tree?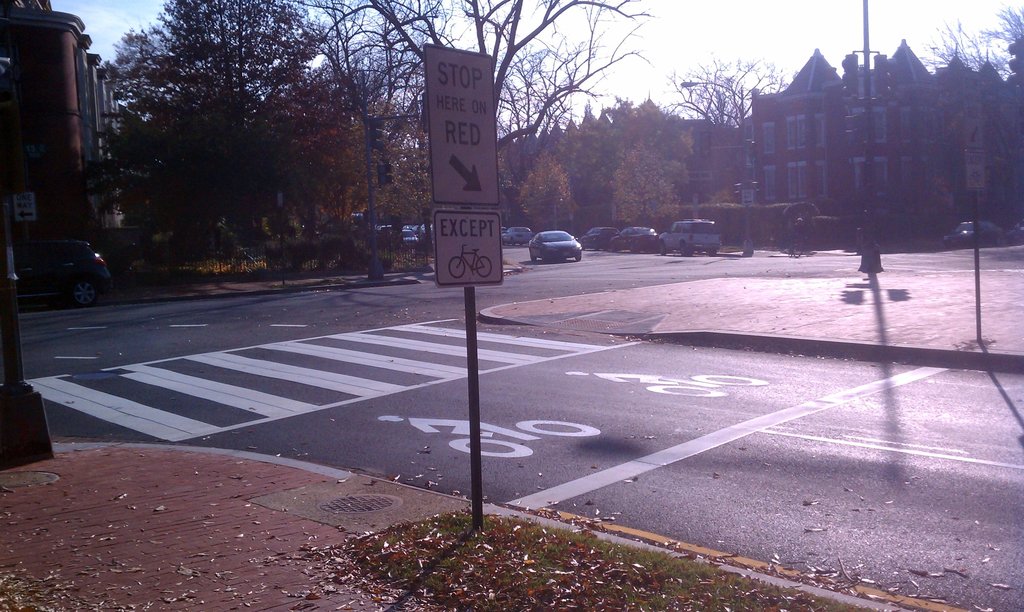
[304,0,650,251]
